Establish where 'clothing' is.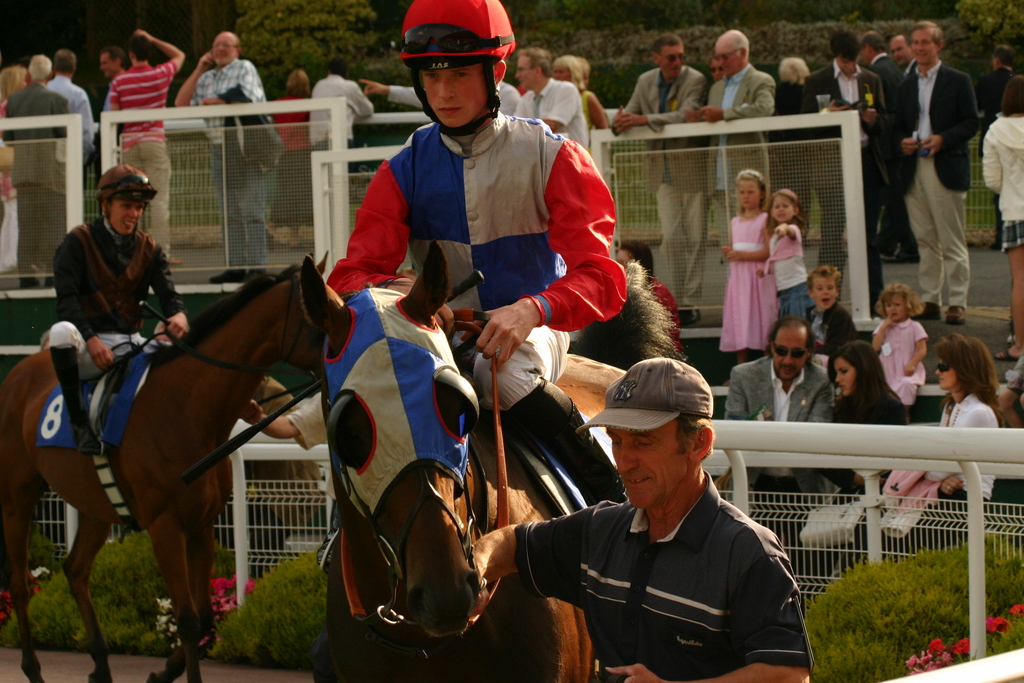
Established at (left=703, top=63, right=781, bottom=324).
